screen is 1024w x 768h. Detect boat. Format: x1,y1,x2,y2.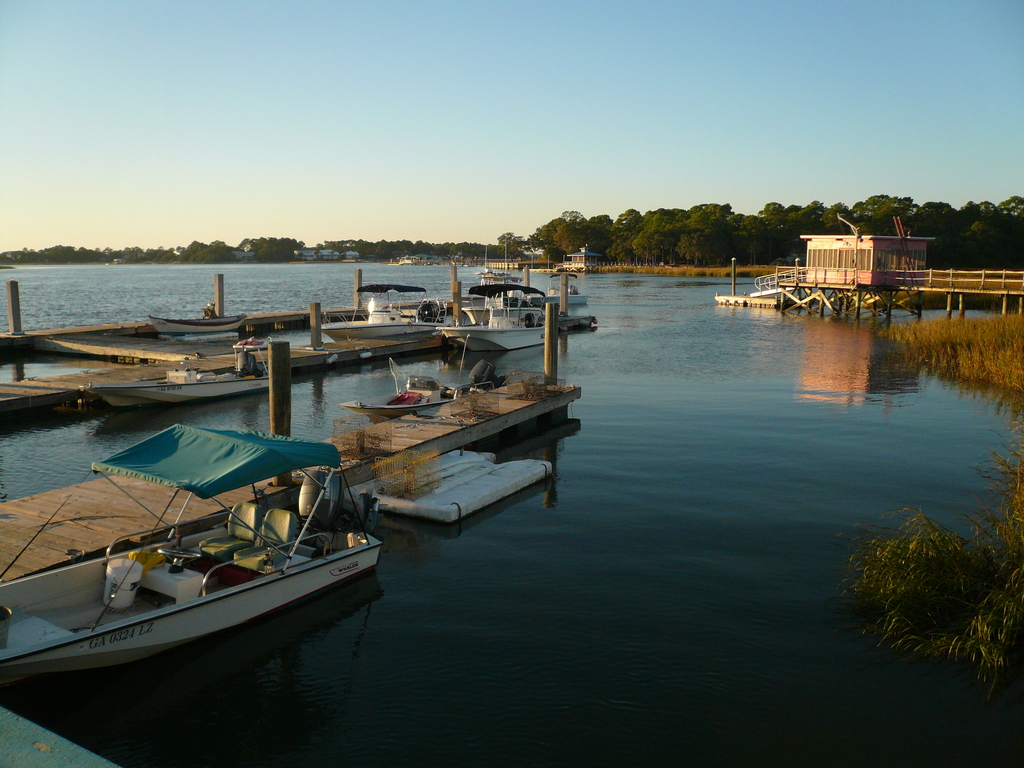
438,276,577,356.
